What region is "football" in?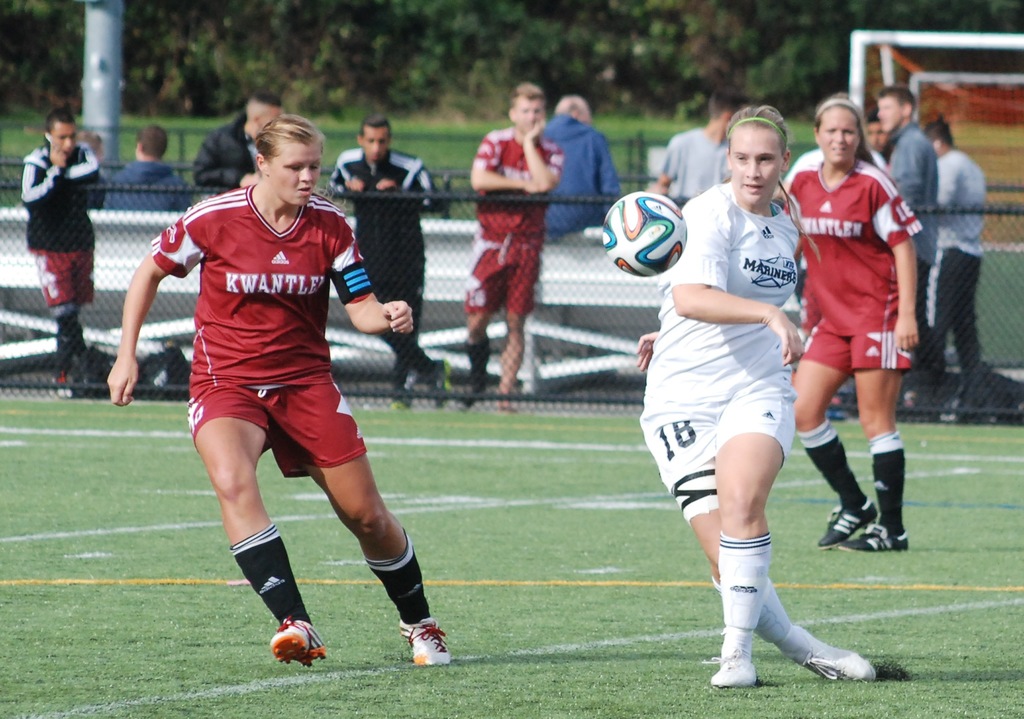
box=[601, 191, 691, 276].
